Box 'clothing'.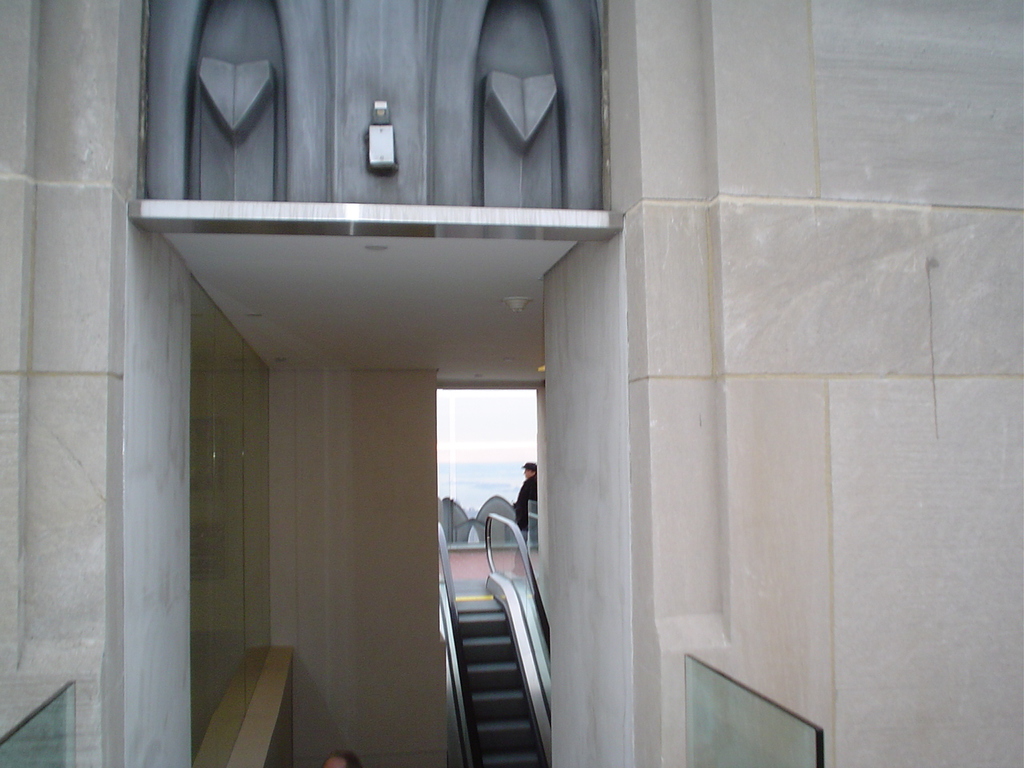
left=514, top=475, right=537, bottom=529.
